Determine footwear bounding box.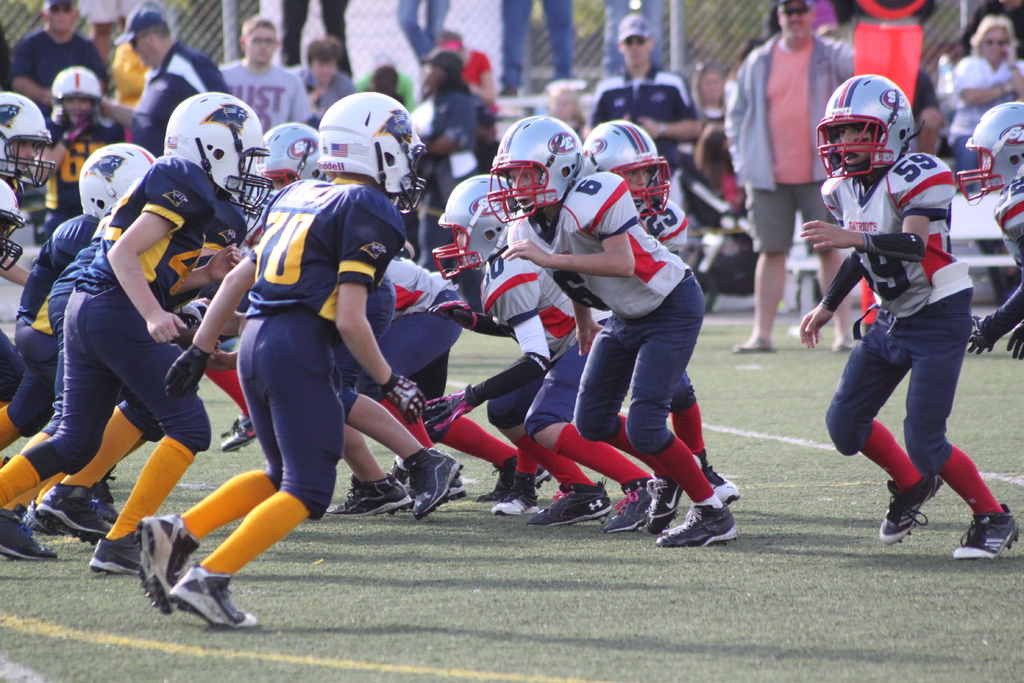
Determined: {"x1": 0, "y1": 505, "x2": 59, "y2": 561}.
